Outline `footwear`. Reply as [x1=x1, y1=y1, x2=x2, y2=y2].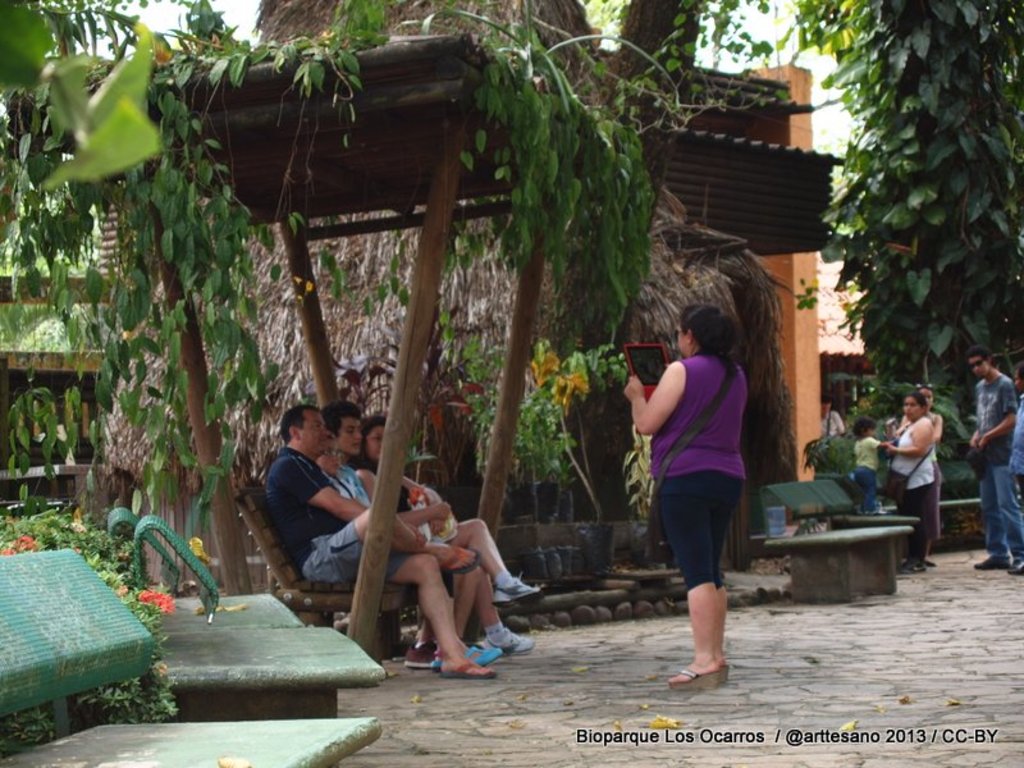
[x1=435, y1=640, x2=498, y2=671].
